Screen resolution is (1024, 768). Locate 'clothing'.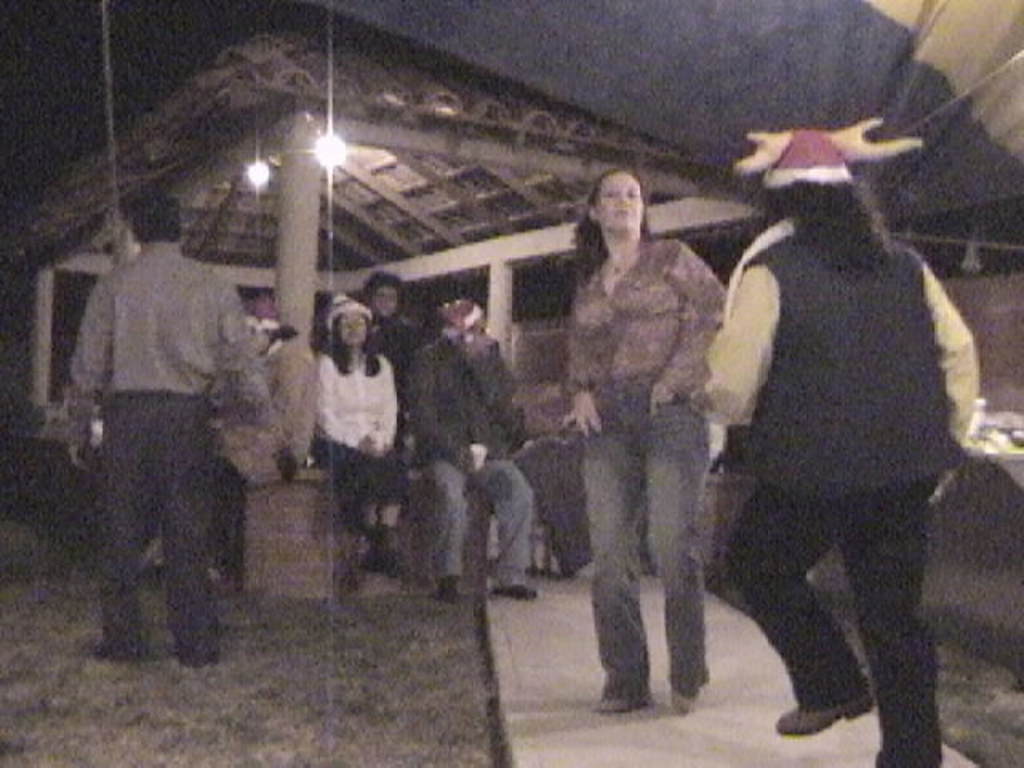
[675, 214, 987, 763].
